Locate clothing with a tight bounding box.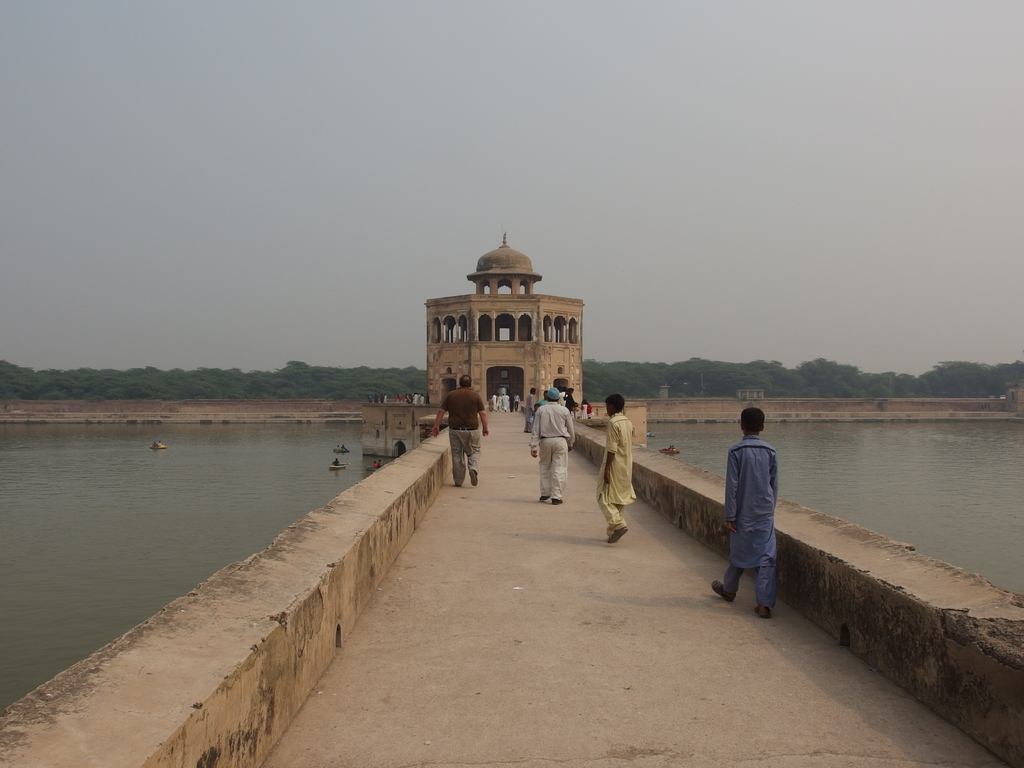
558/389/566/404.
